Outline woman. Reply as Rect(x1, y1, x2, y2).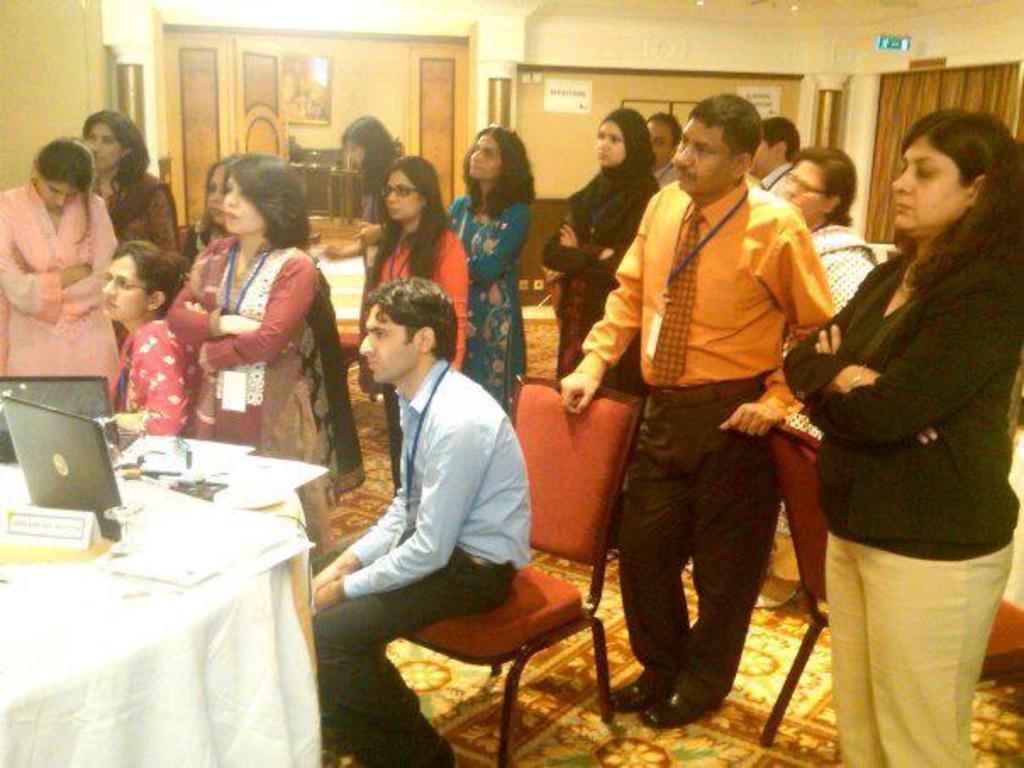
Rect(0, 139, 119, 400).
